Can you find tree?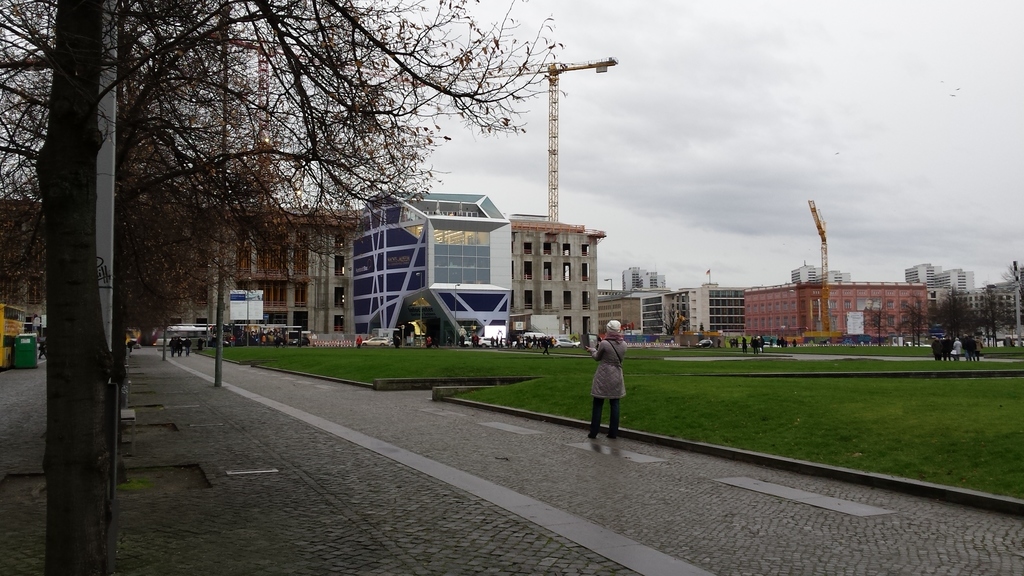
Yes, bounding box: x1=924 y1=275 x2=974 y2=349.
